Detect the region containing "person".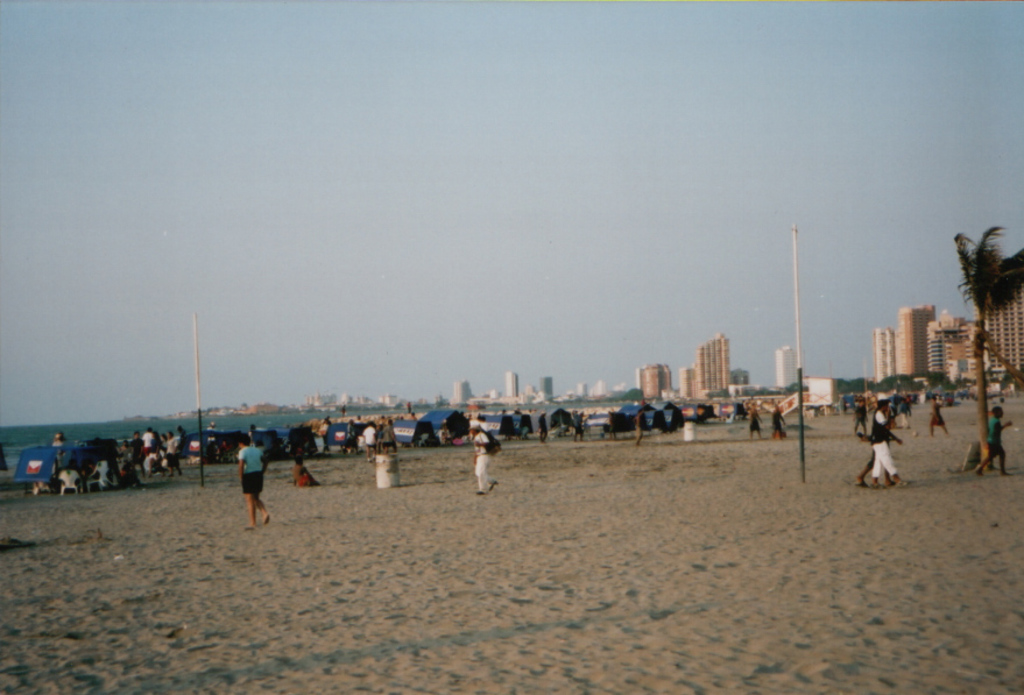
974,407,1009,475.
